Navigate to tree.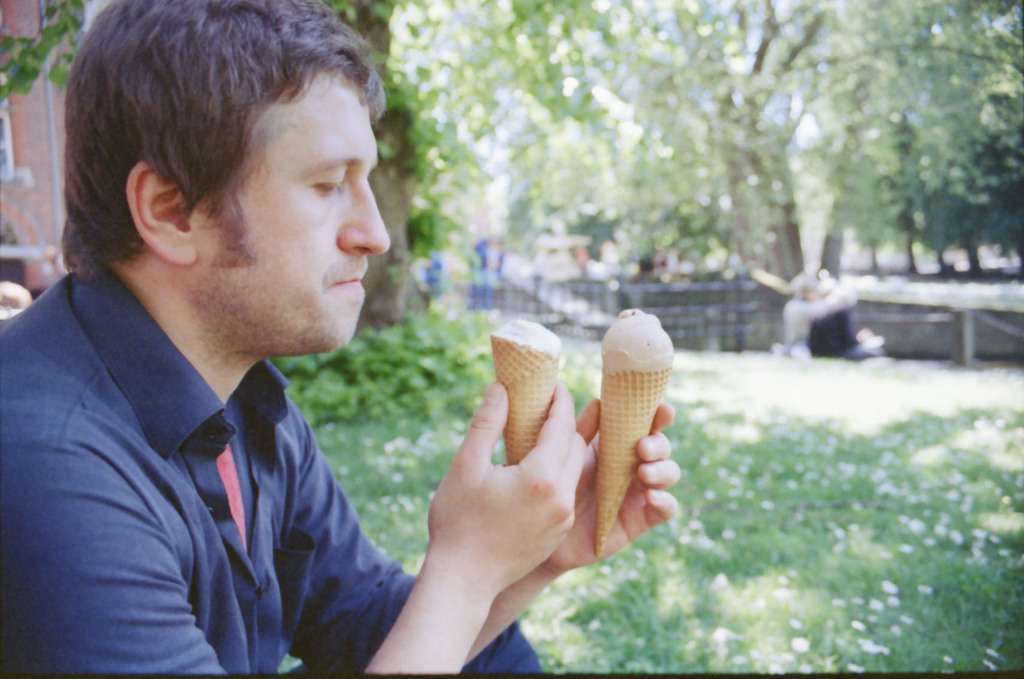
Navigation target: <box>0,0,739,344</box>.
